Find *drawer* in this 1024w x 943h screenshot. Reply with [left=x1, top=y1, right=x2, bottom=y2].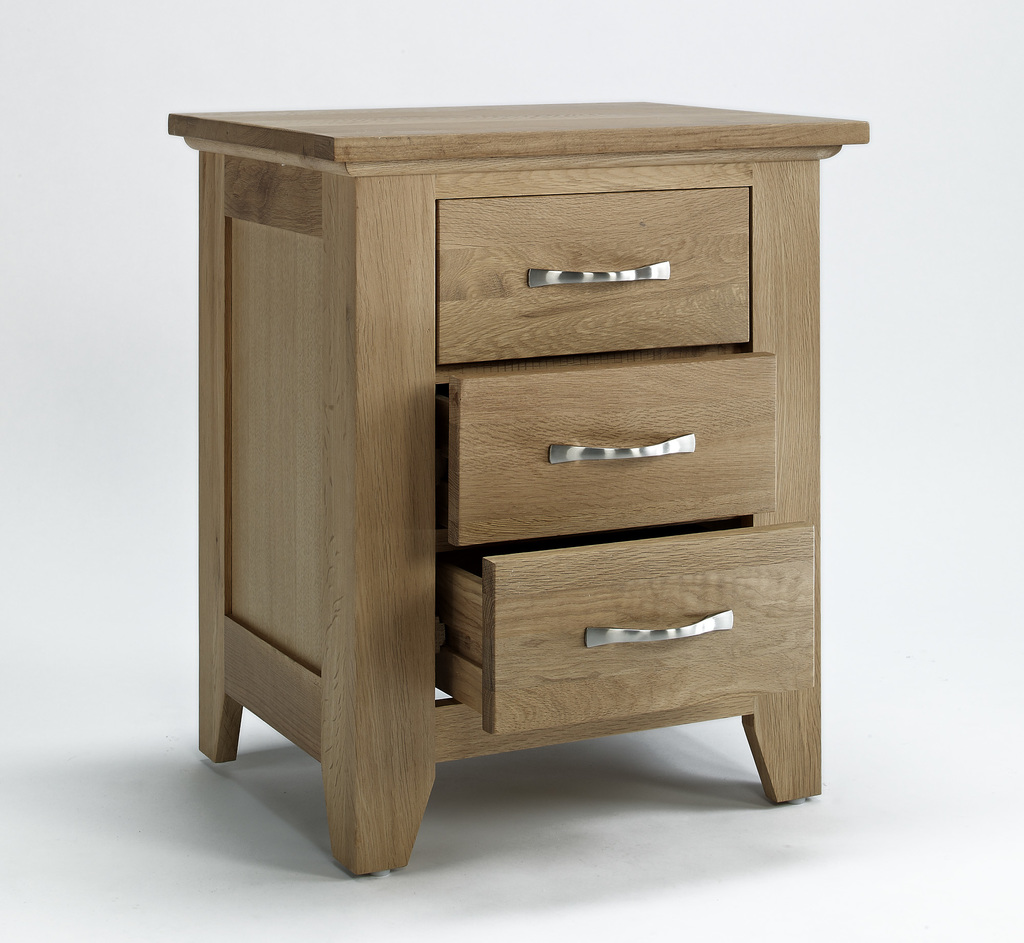
[left=451, top=518, right=812, bottom=730].
